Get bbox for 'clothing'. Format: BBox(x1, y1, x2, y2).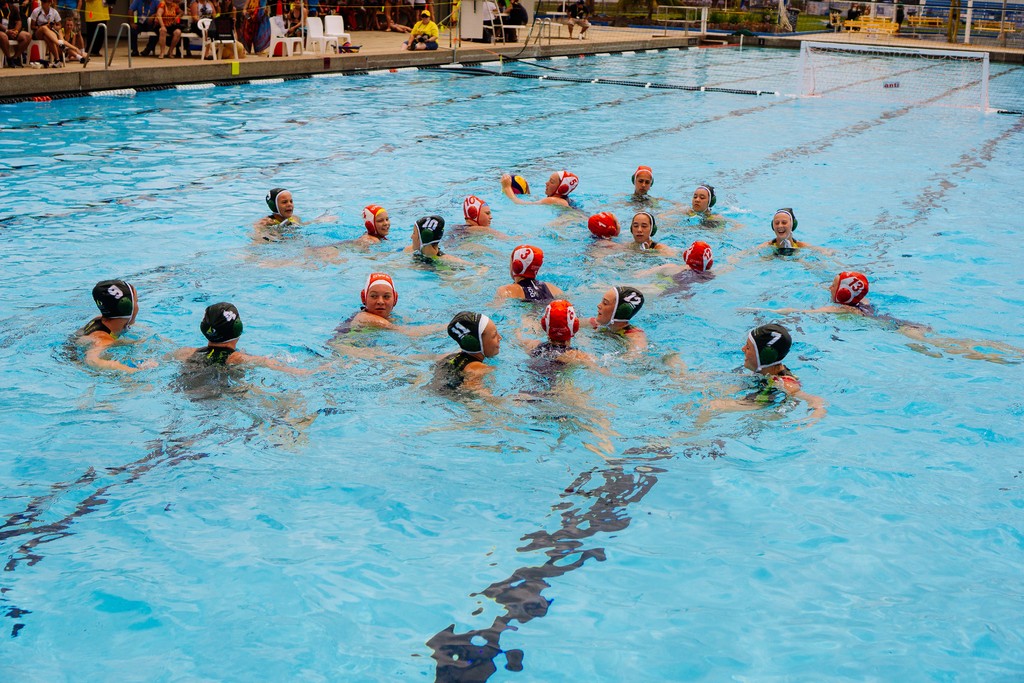
BBox(187, 342, 232, 374).
